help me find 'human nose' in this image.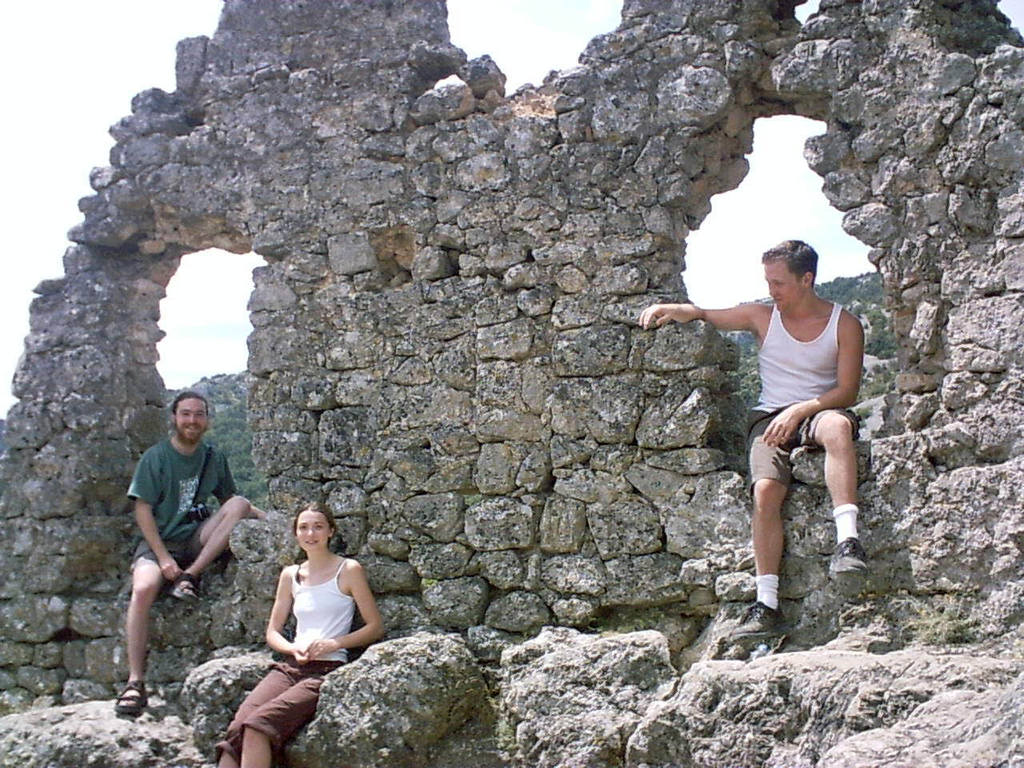
Found it: 305 524 314 536.
